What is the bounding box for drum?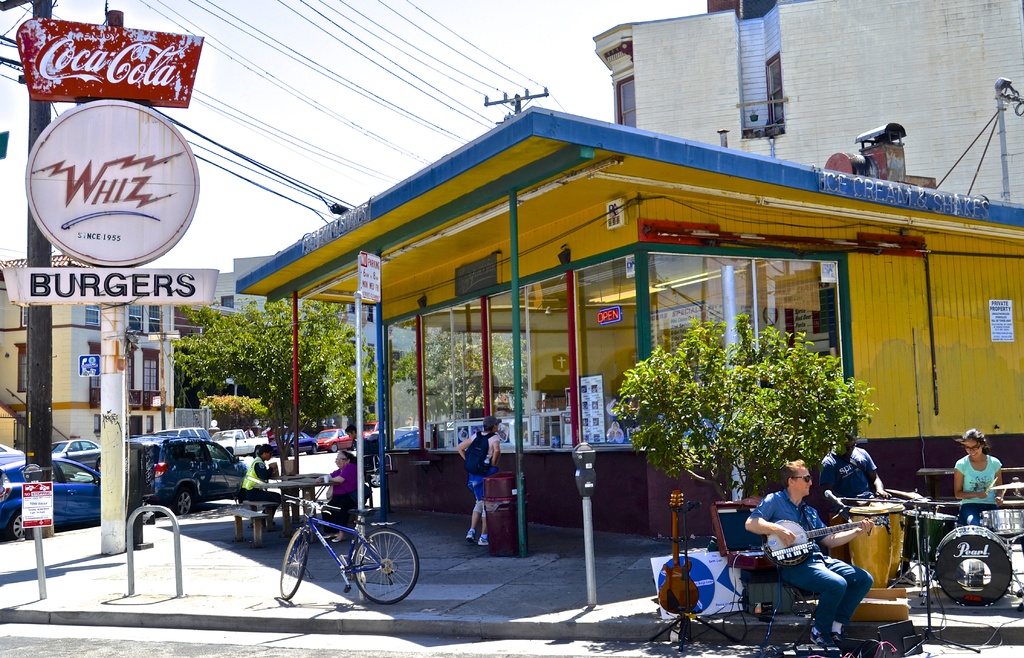
bbox=(874, 501, 906, 575).
